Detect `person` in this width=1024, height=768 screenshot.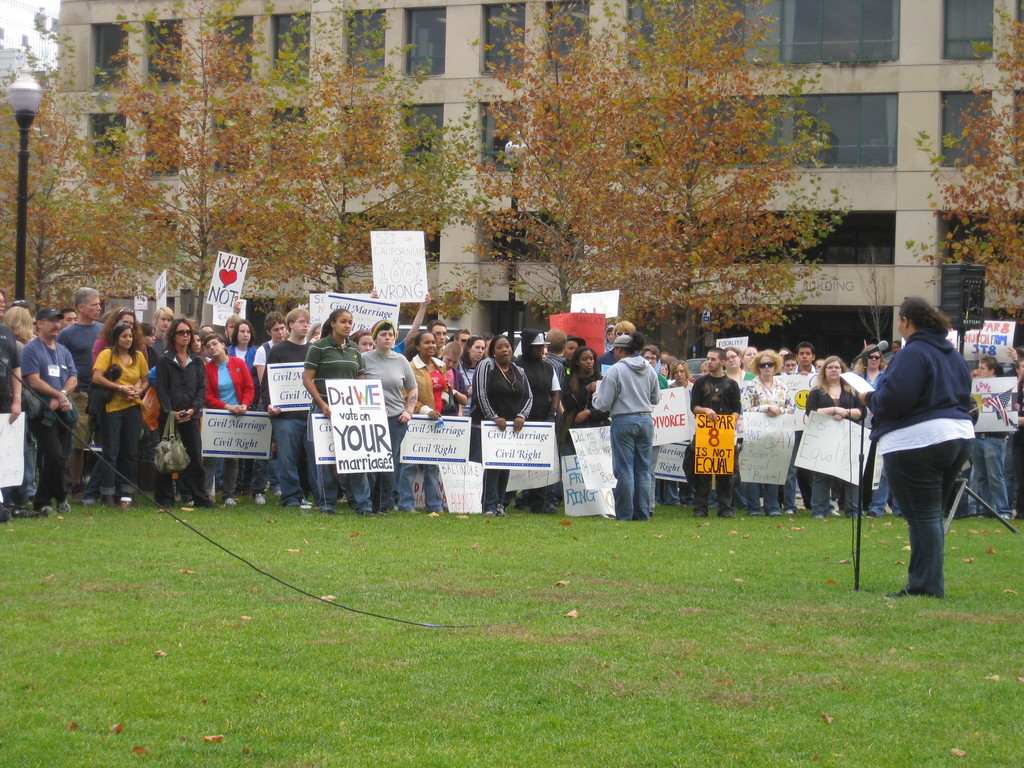
Detection: 741/348/757/370.
